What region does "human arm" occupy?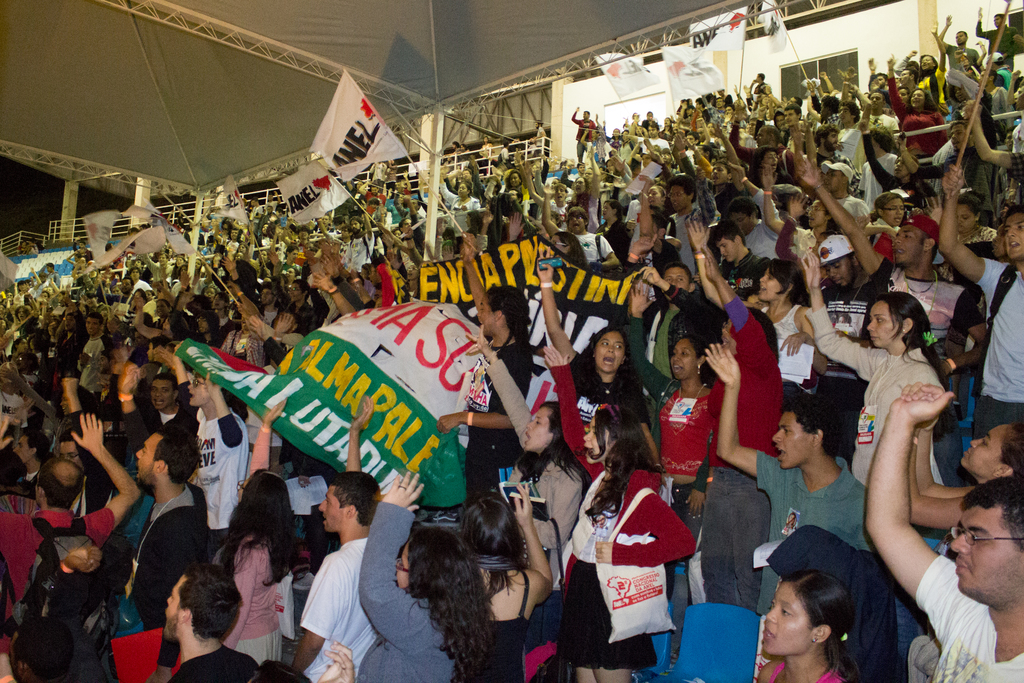
x1=687 y1=217 x2=731 y2=311.
